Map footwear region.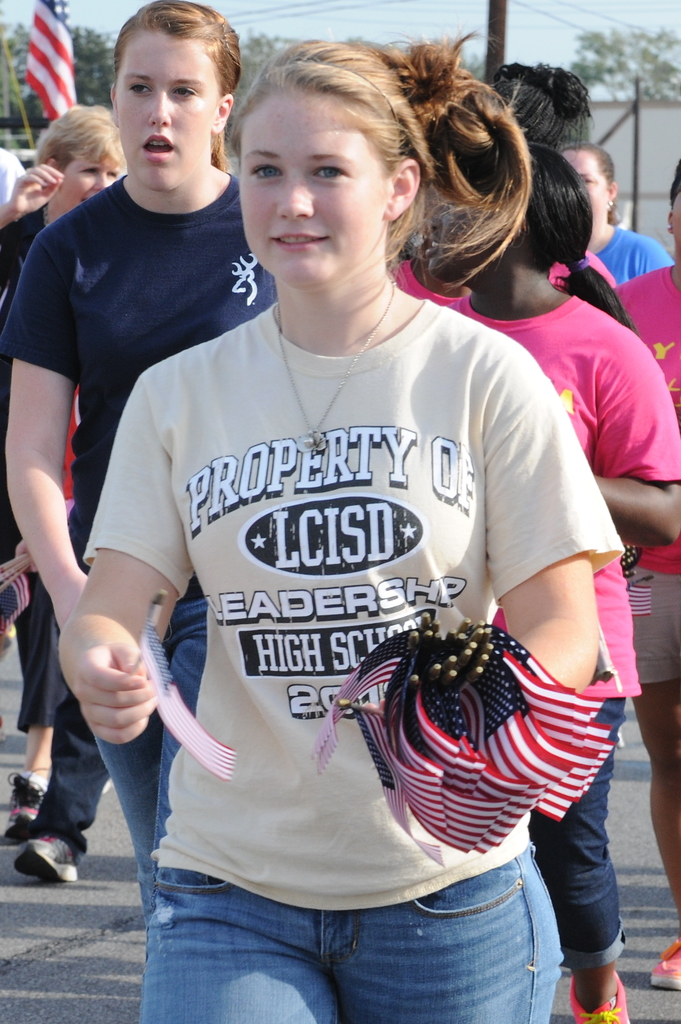
Mapped to [0,764,50,844].
